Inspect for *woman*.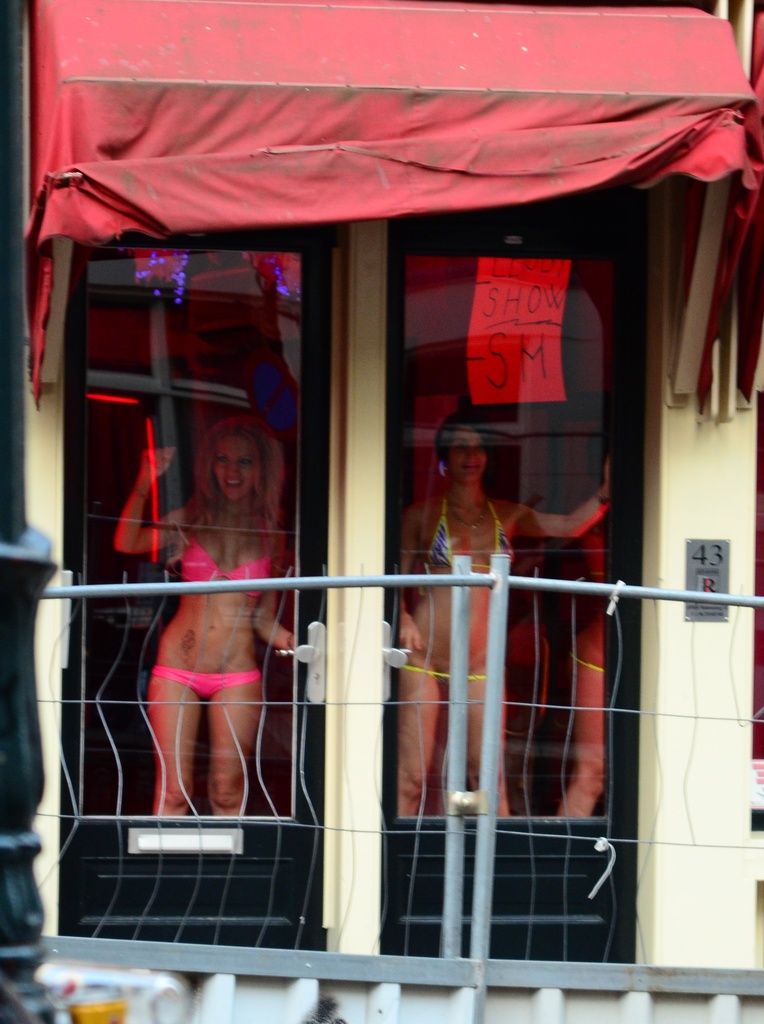
Inspection: region(553, 581, 614, 826).
